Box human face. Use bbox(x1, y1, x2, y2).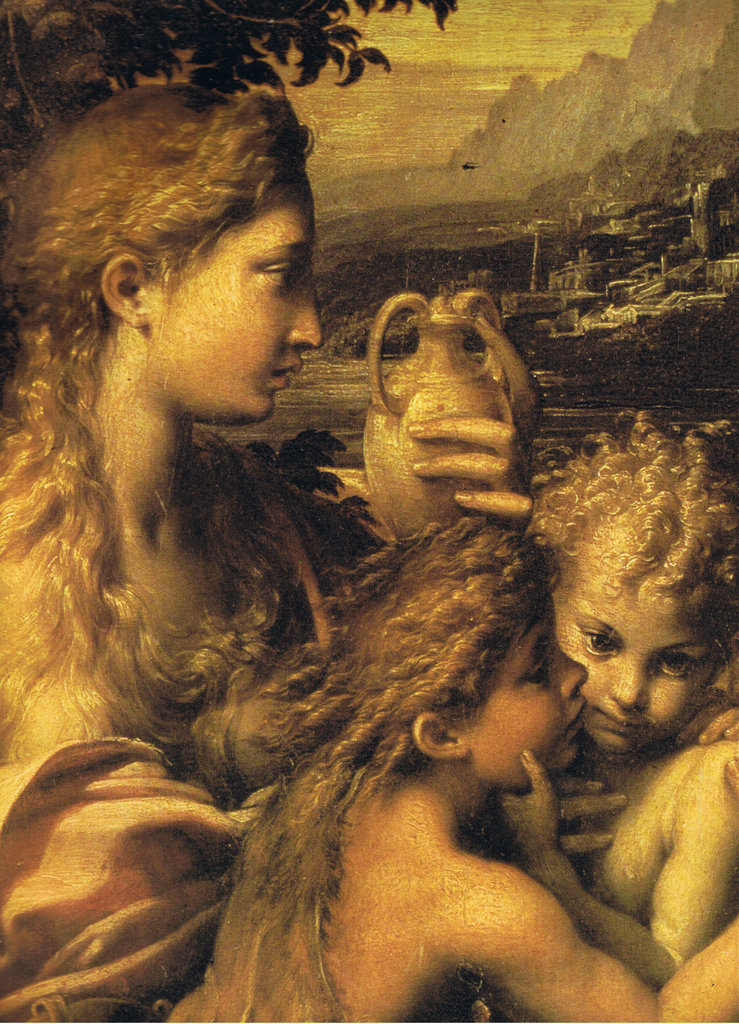
bbox(457, 614, 585, 788).
